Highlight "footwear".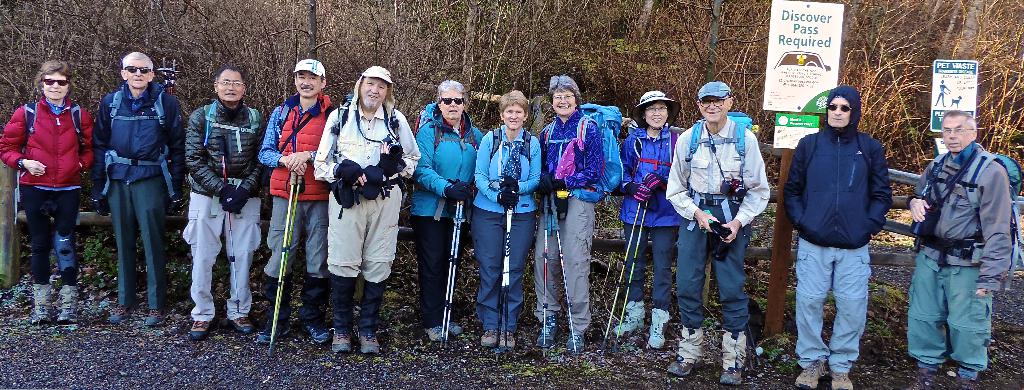
Highlighted region: locate(259, 320, 294, 345).
